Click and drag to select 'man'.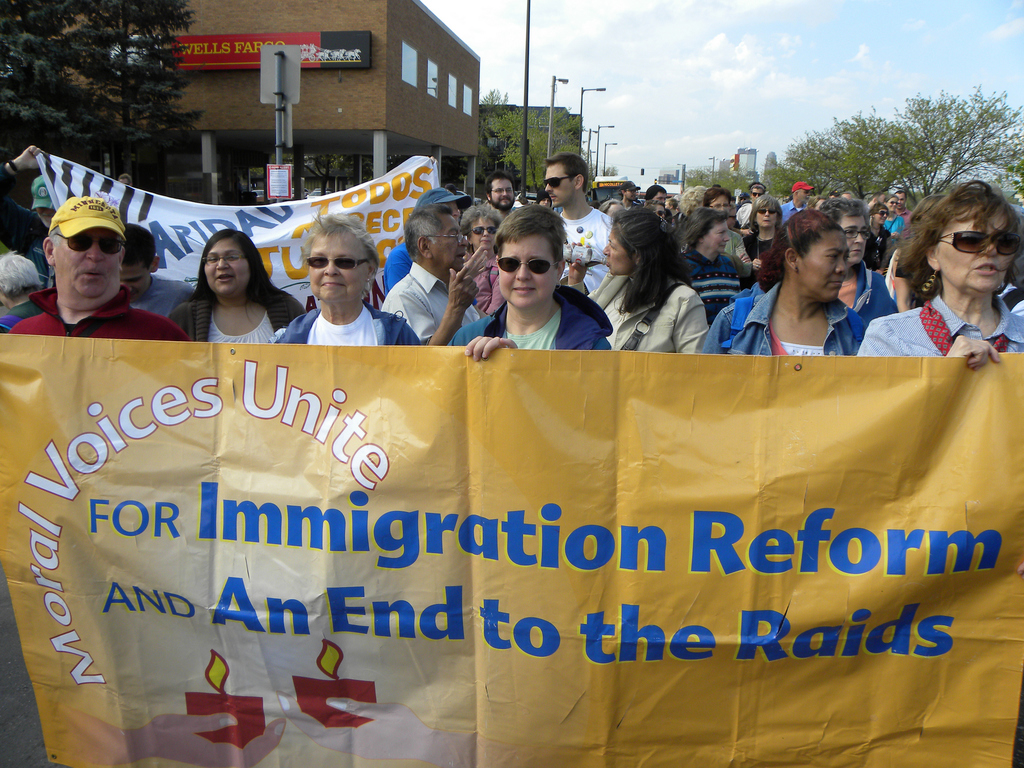
Selection: [x1=732, y1=183, x2=765, y2=227].
